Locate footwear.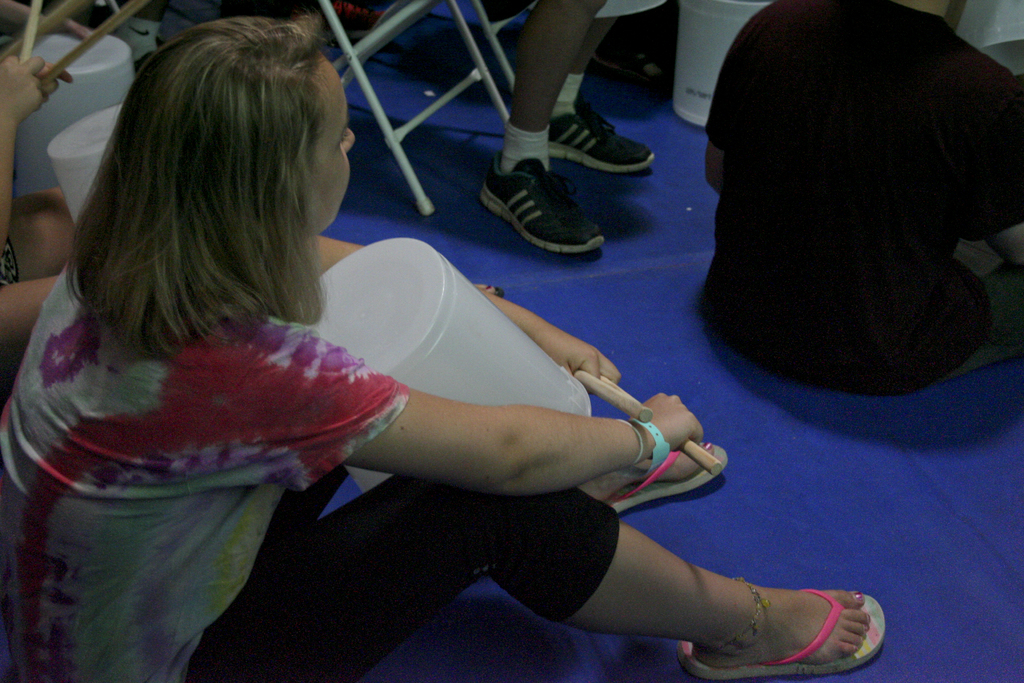
Bounding box: rect(607, 440, 715, 517).
